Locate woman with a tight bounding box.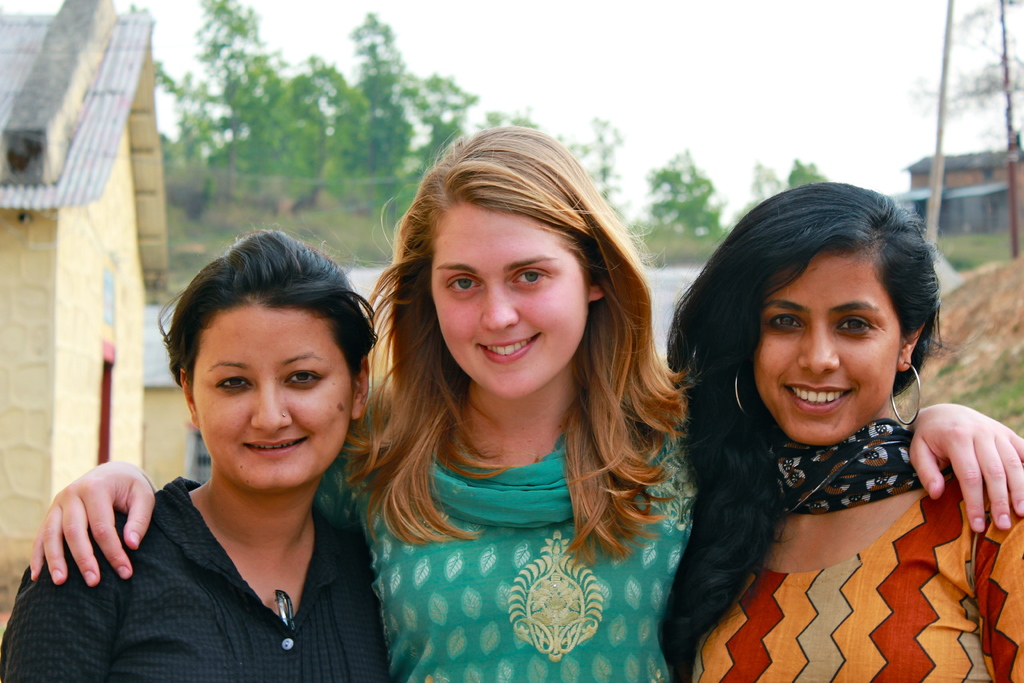
box(30, 126, 1023, 682).
